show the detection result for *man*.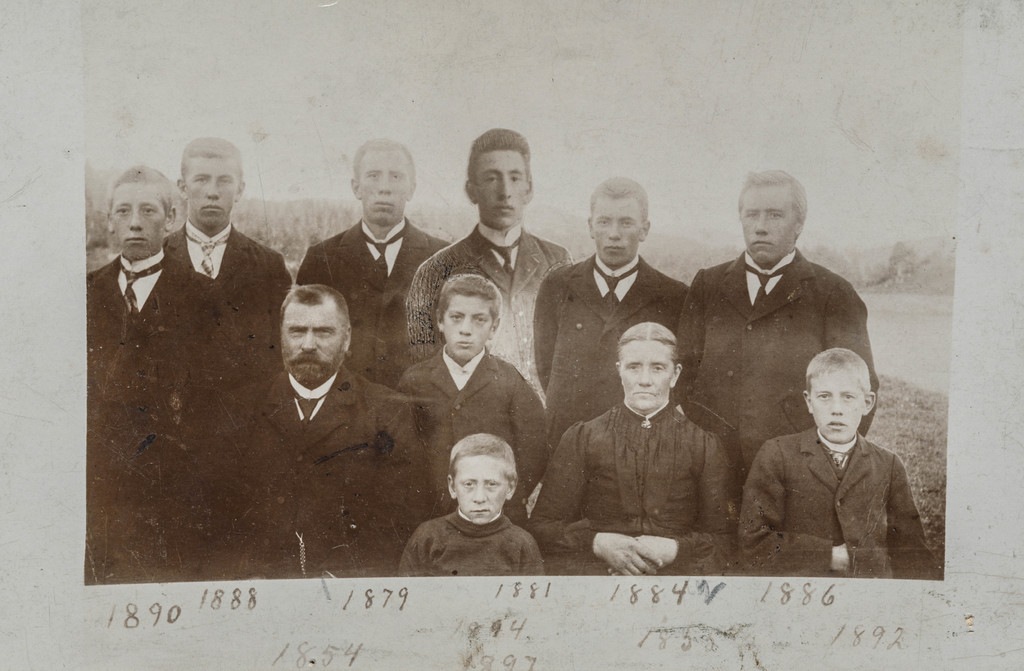
x1=160 y1=133 x2=295 y2=378.
